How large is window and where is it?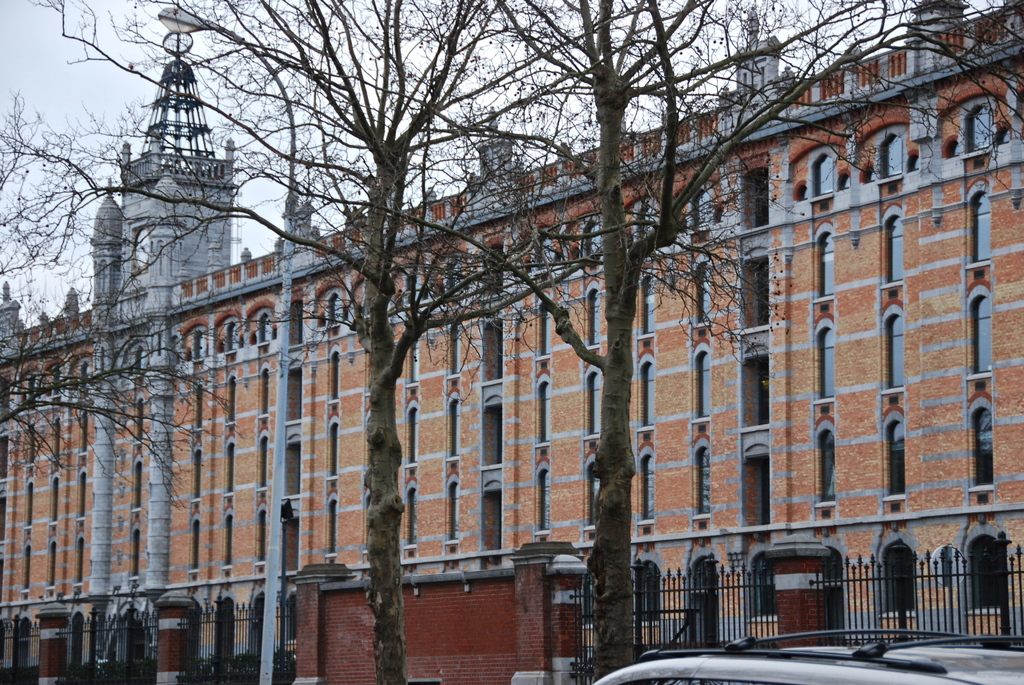
Bounding box: <box>406,487,417,562</box>.
